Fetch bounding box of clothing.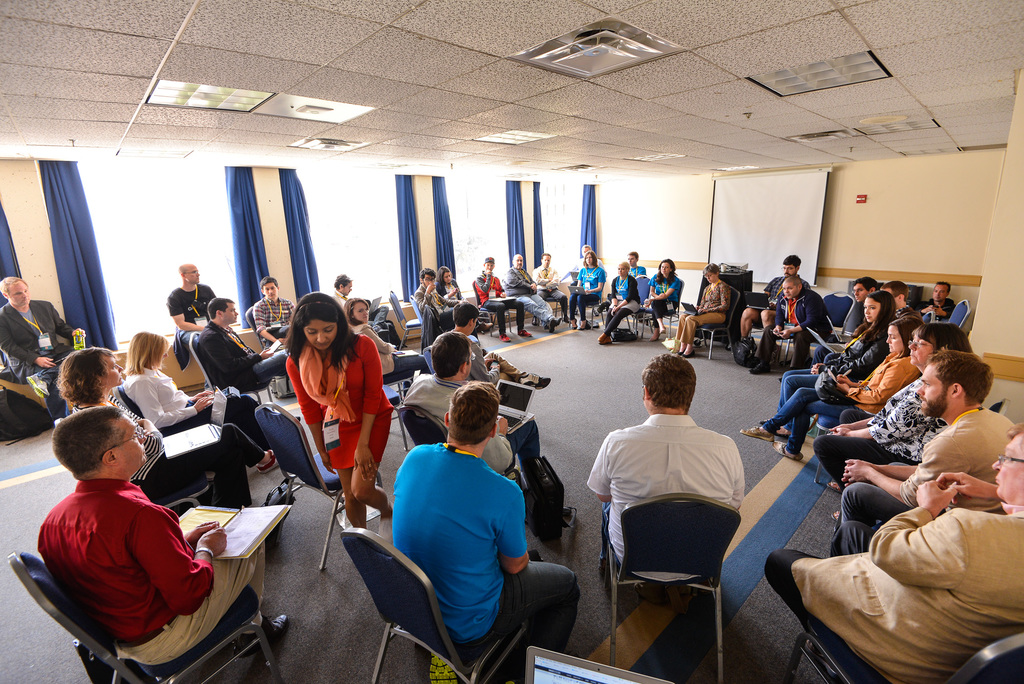
Bbox: [x1=410, y1=266, x2=497, y2=358].
